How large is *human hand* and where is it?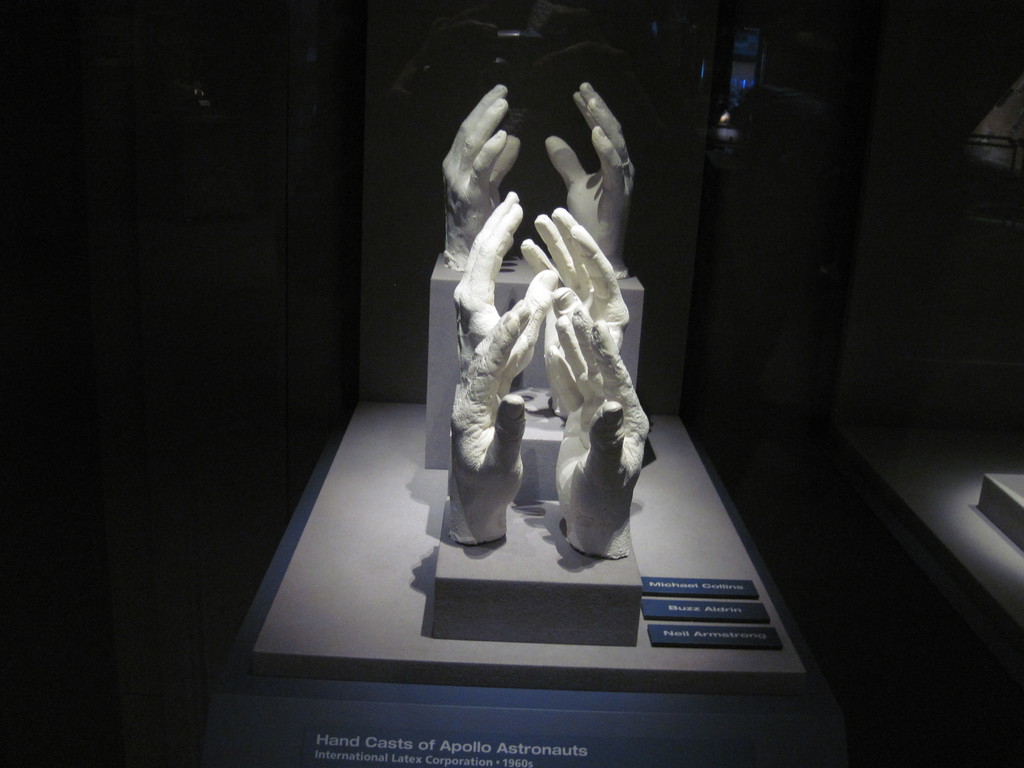
Bounding box: box(543, 302, 650, 557).
